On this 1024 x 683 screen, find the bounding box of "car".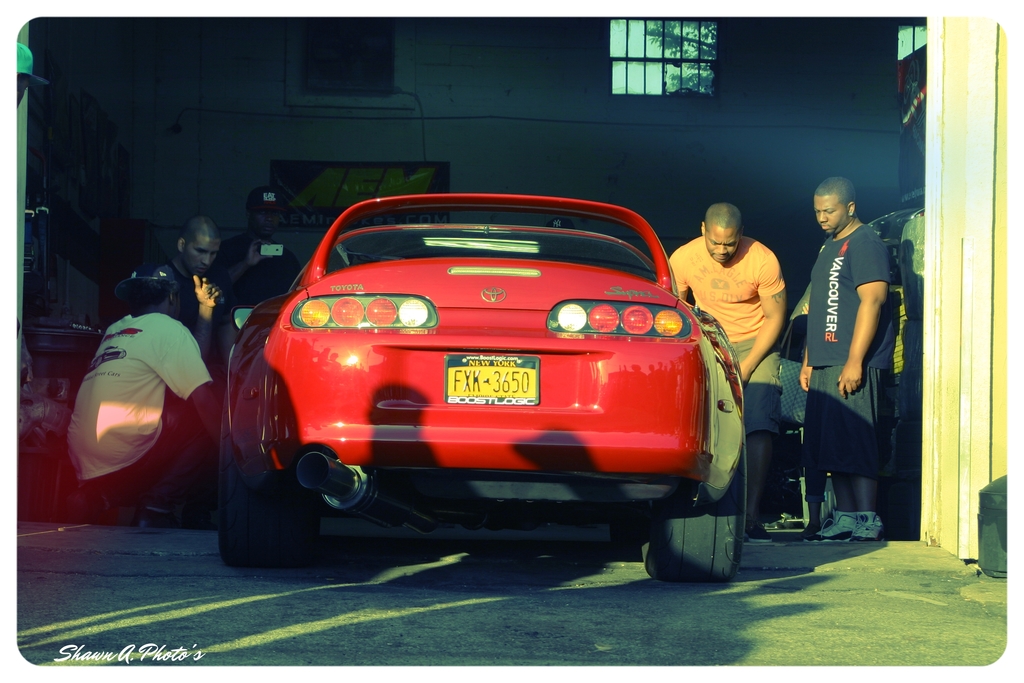
Bounding box: l=212, t=189, r=750, b=577.
